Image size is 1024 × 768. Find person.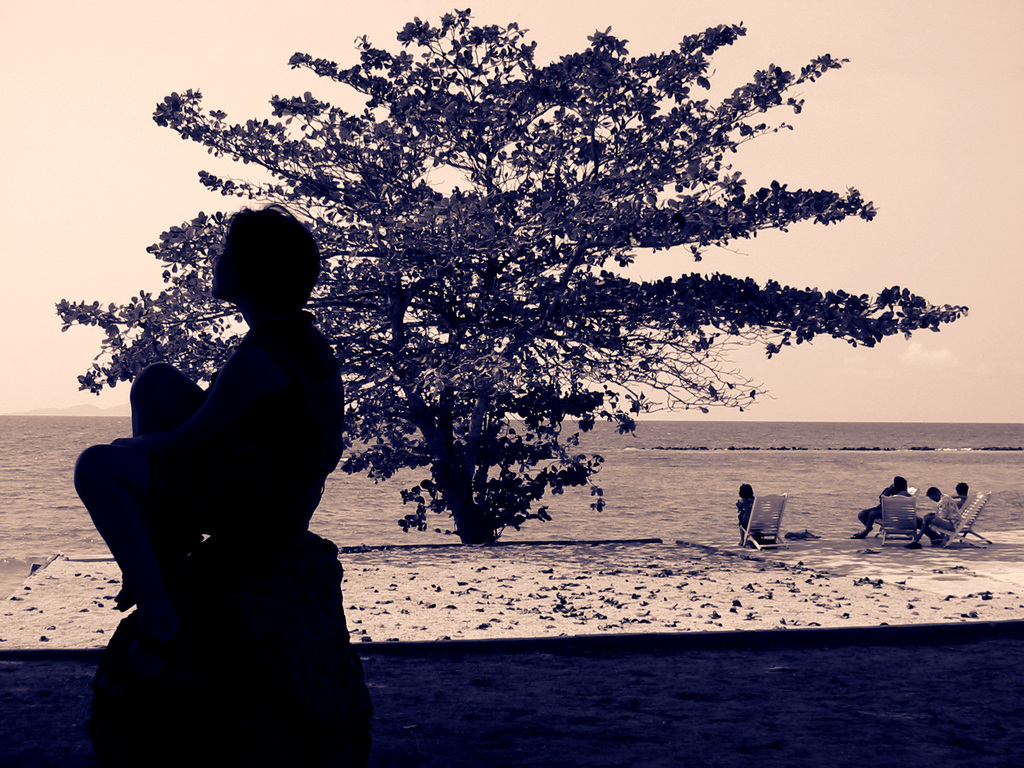
bbox=(850, 475, 909, 541).
